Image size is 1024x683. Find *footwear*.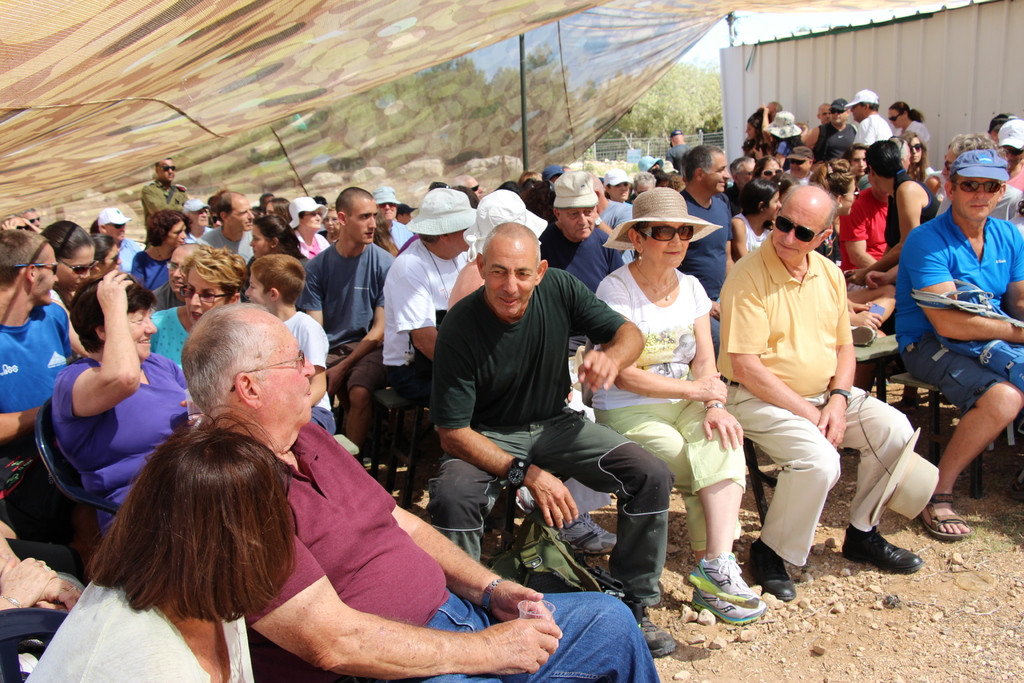
locate(554, 513, 618, 557).
